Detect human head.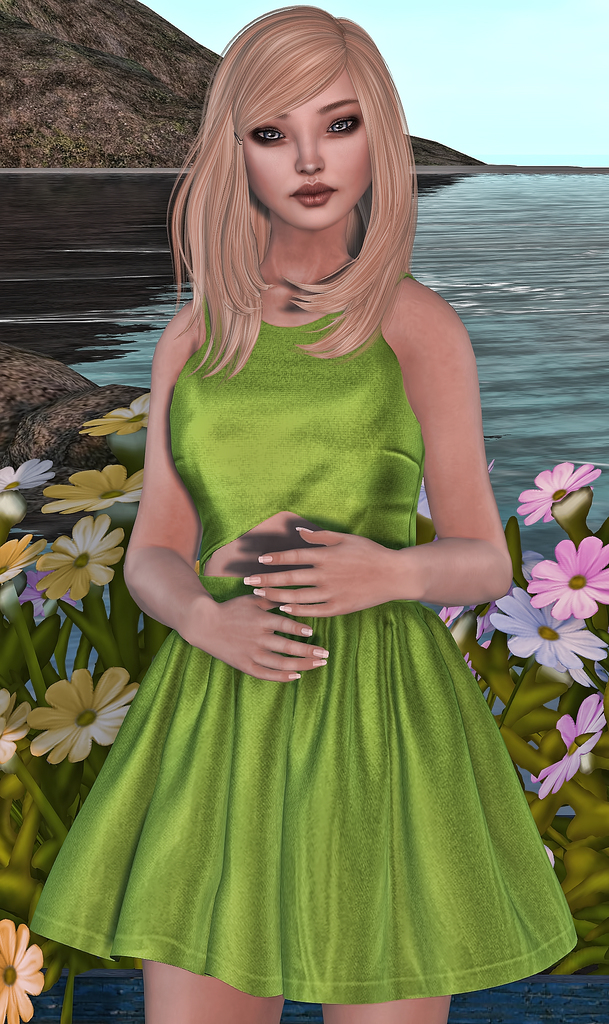
Detected at (left=209, top=22, right=405, bottom=250).
